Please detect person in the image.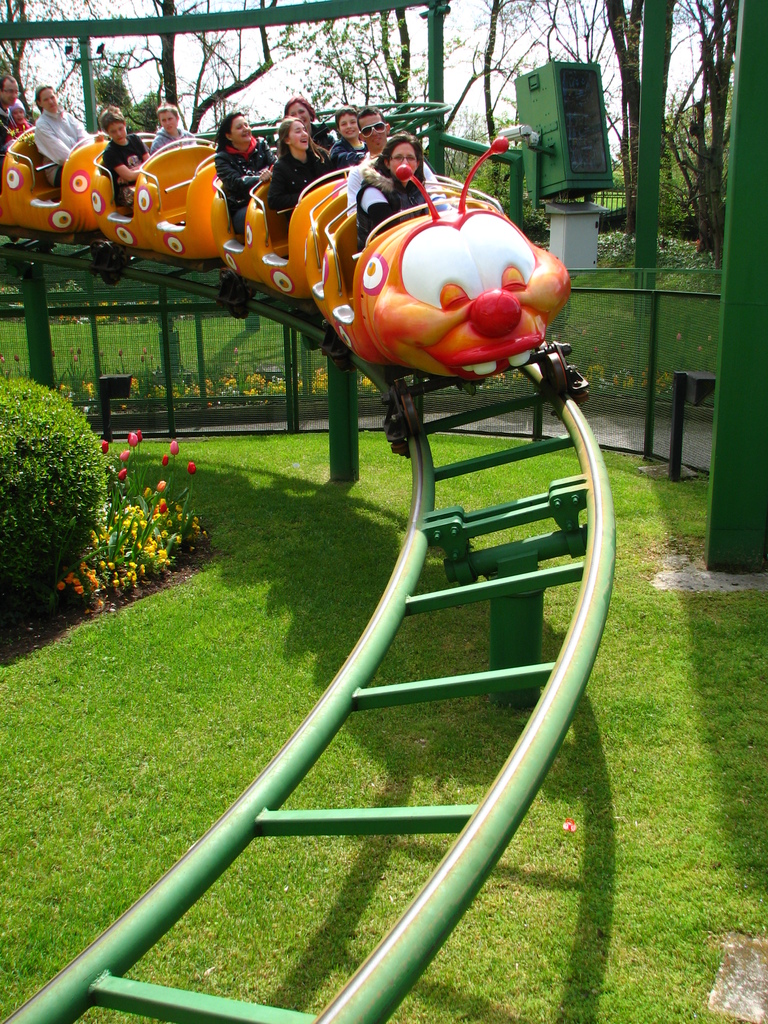
pyautogui.locateOnScreen(330, 90, 368, 175).
